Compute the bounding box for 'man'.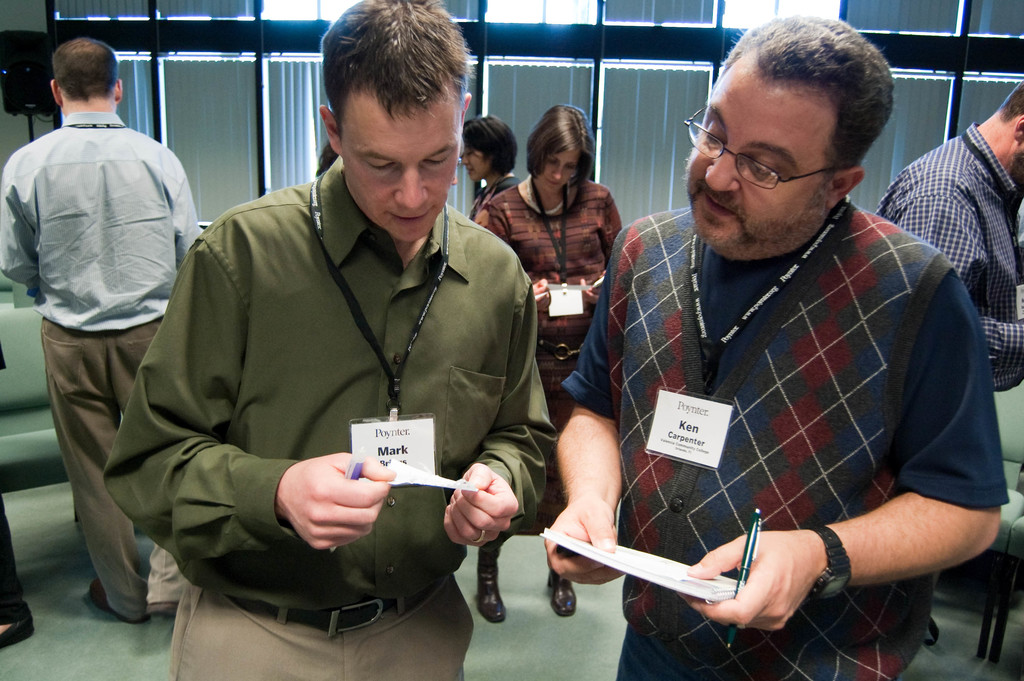
l=874, t=78, r=1023, b=393.
